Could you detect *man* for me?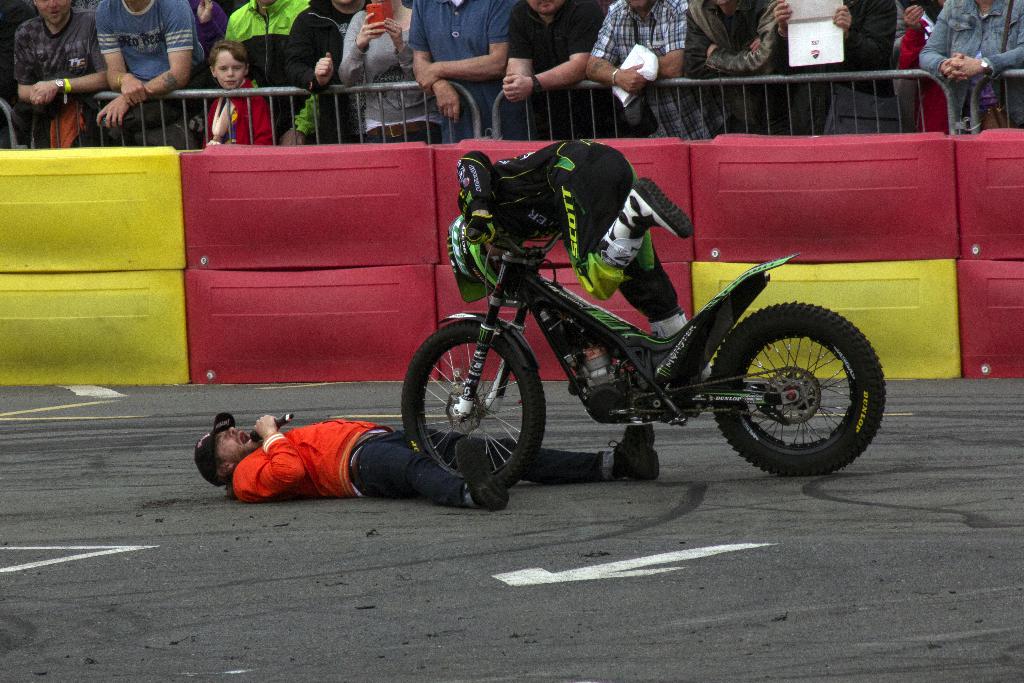
Detection result: <bbox>16, 0, 111, 151</bbox>.
